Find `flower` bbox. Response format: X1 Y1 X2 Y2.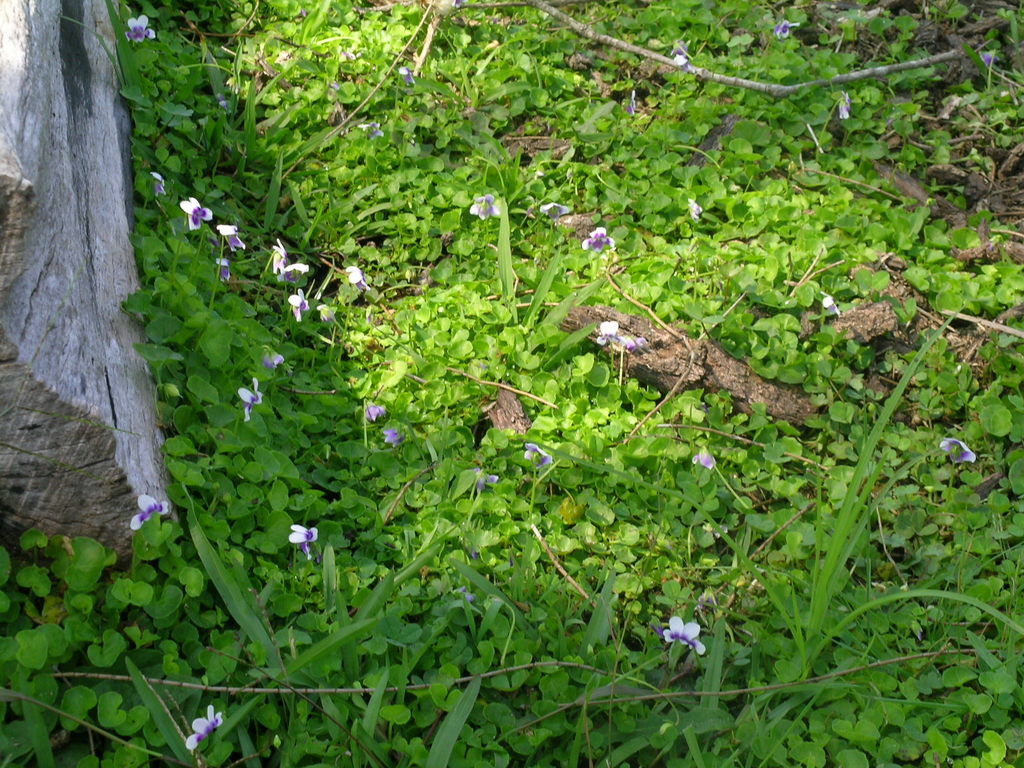
595 309 616 341.
